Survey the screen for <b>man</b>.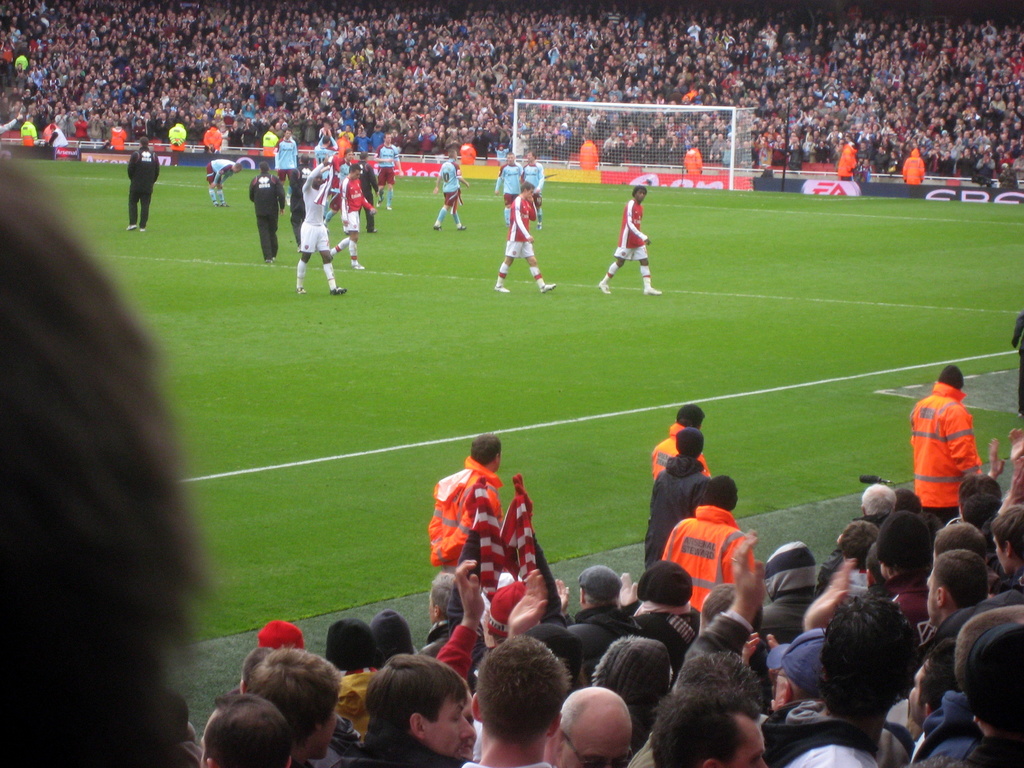
Survey found: [493, 149, 525, 227].
